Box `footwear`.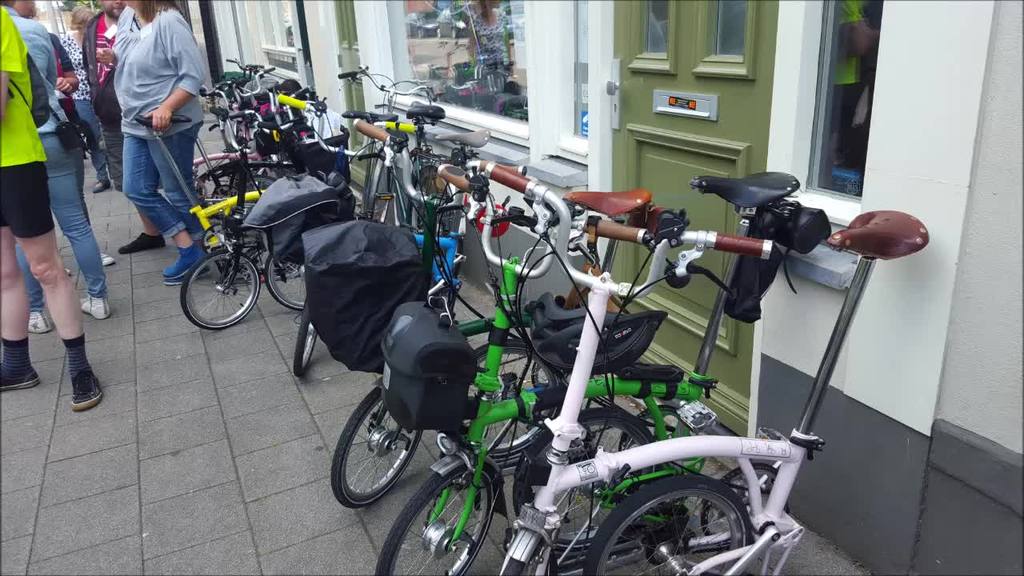
(73,370,101,408).
